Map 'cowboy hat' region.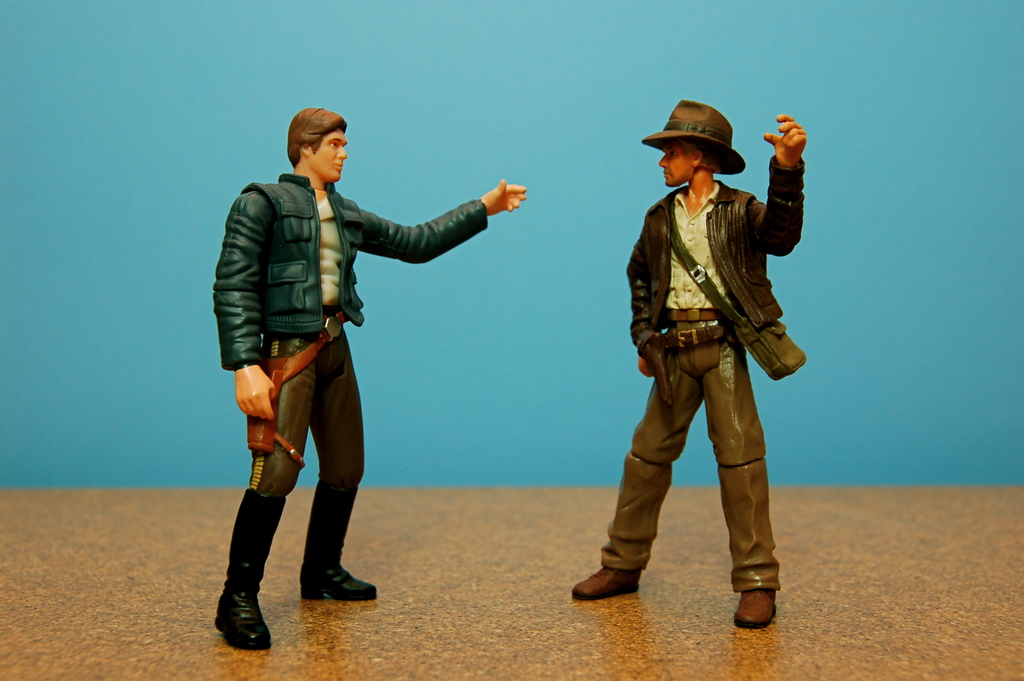
Mapped to [left=640, top=90, right=765, bottom=185].
